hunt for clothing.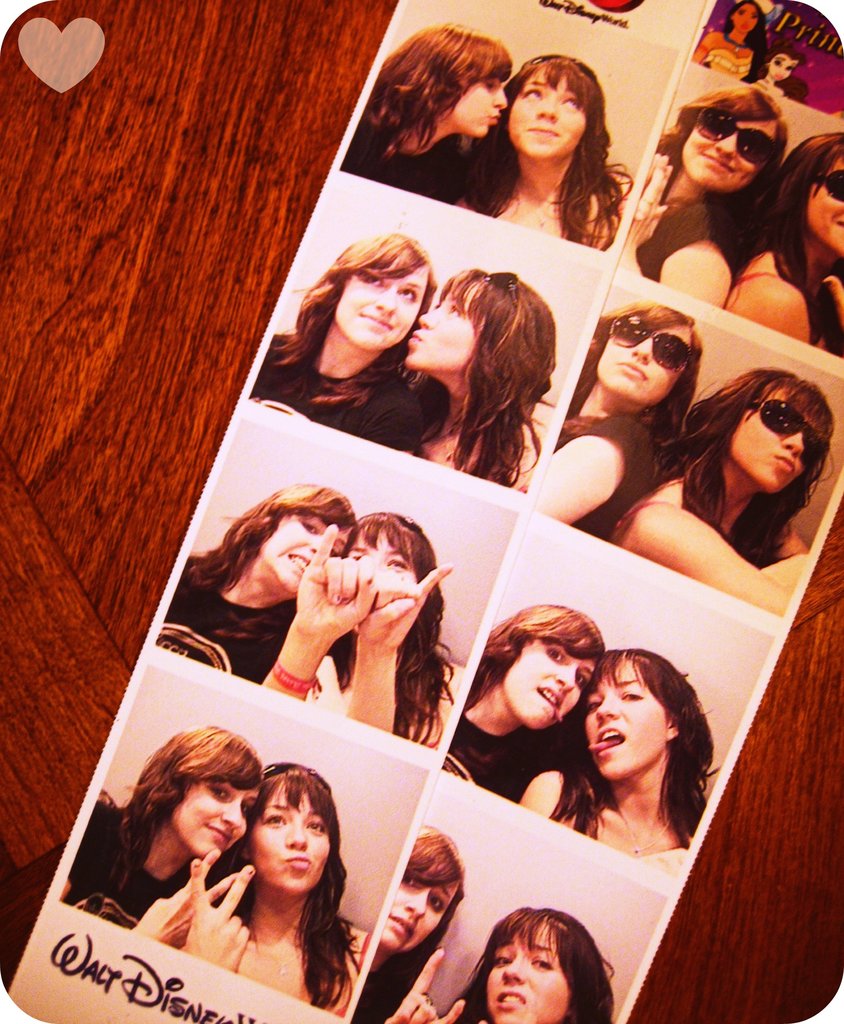
Hunted down at box=[706, 56, 751, 83].
